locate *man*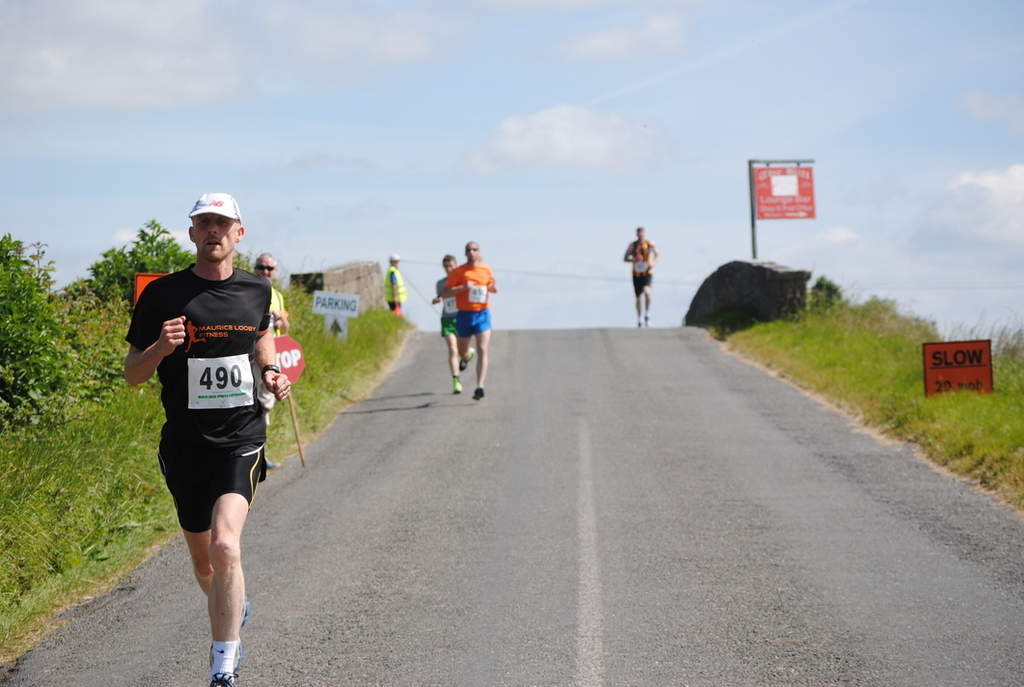
(125, 199, 292, 649)
